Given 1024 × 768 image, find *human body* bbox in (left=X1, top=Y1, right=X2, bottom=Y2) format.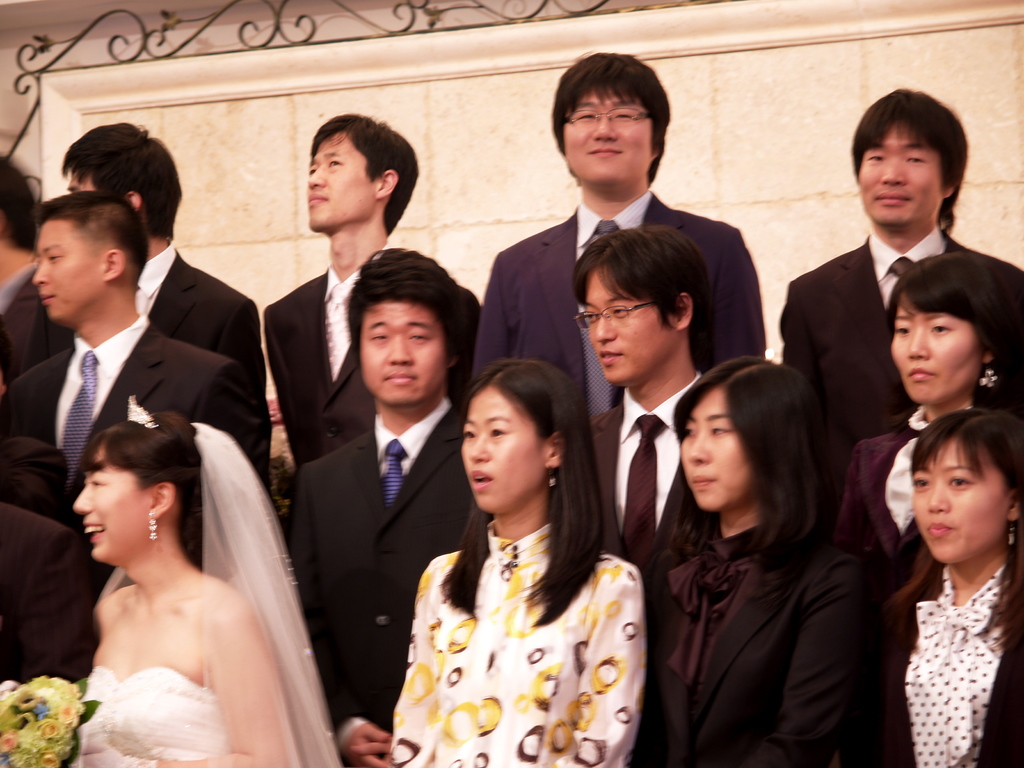
(left=778, top=86, right=1023, bottom=451).
